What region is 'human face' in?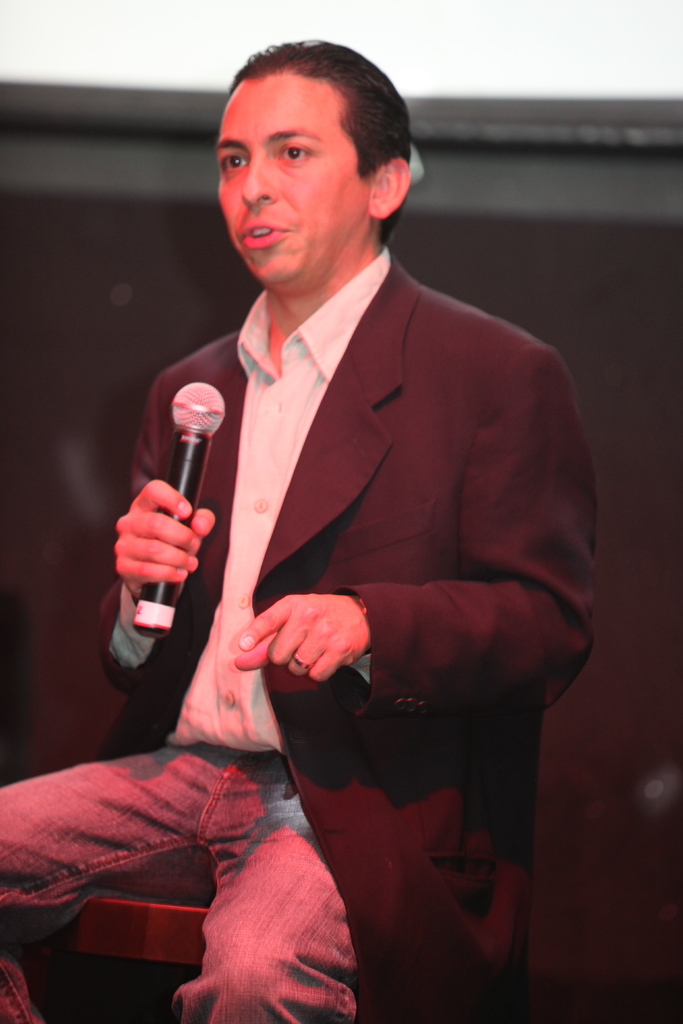
bbox=[204, 79, 377, 285].
